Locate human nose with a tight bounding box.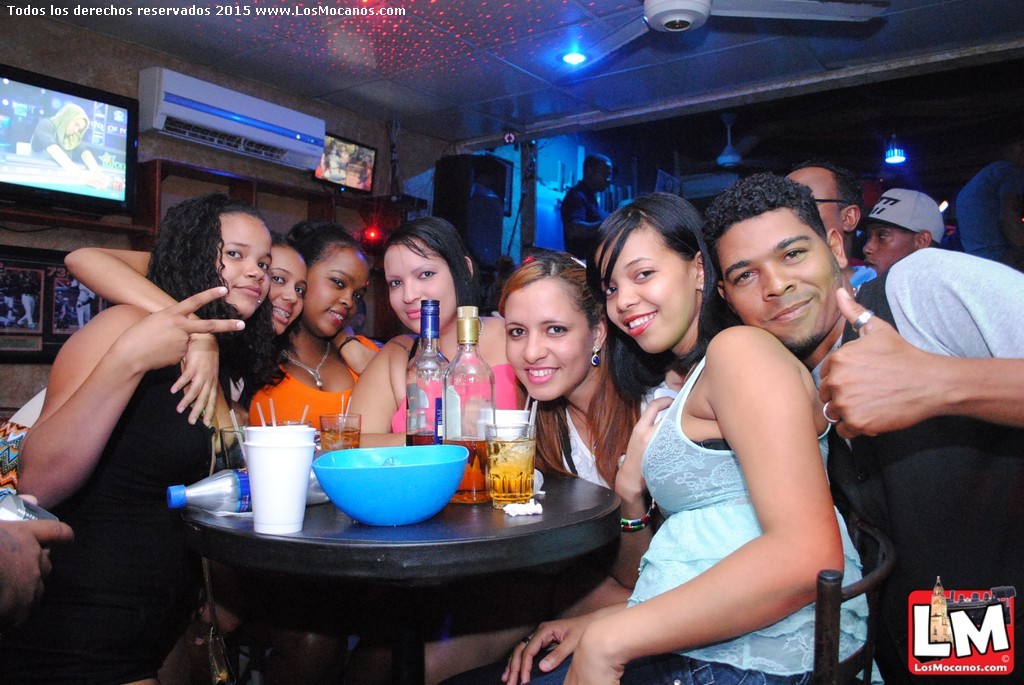
{"left": 402, "top": 280, "right": 422, "bottom": 304}.
